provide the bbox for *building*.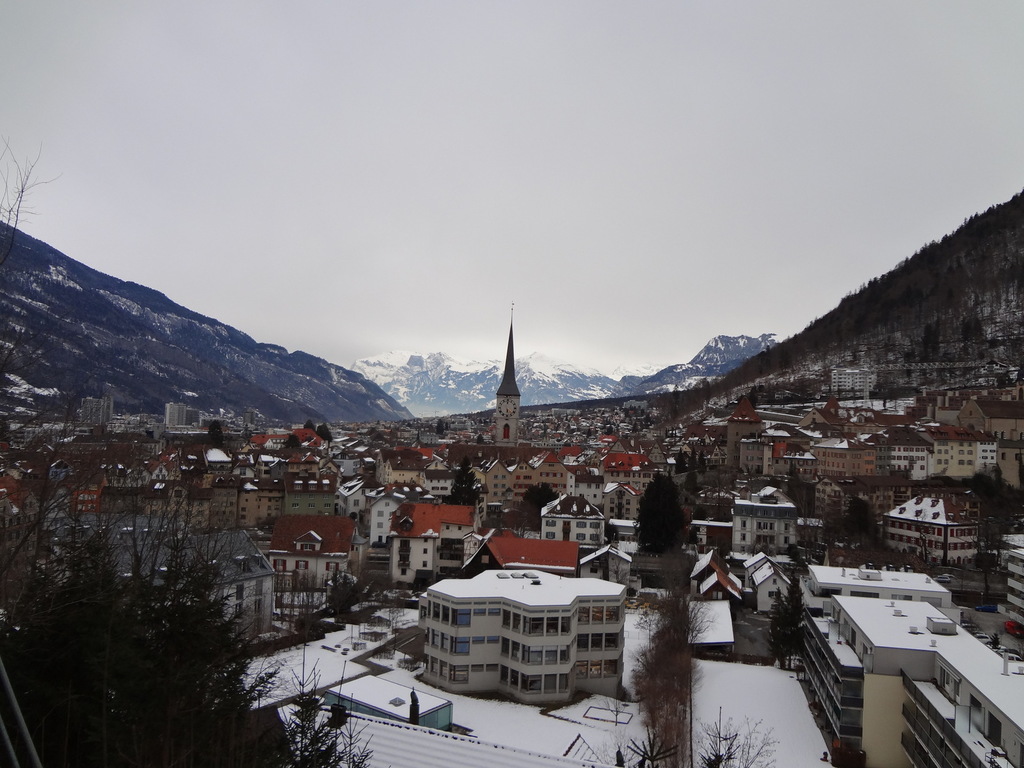
crop(731, 481, 799, 544).
